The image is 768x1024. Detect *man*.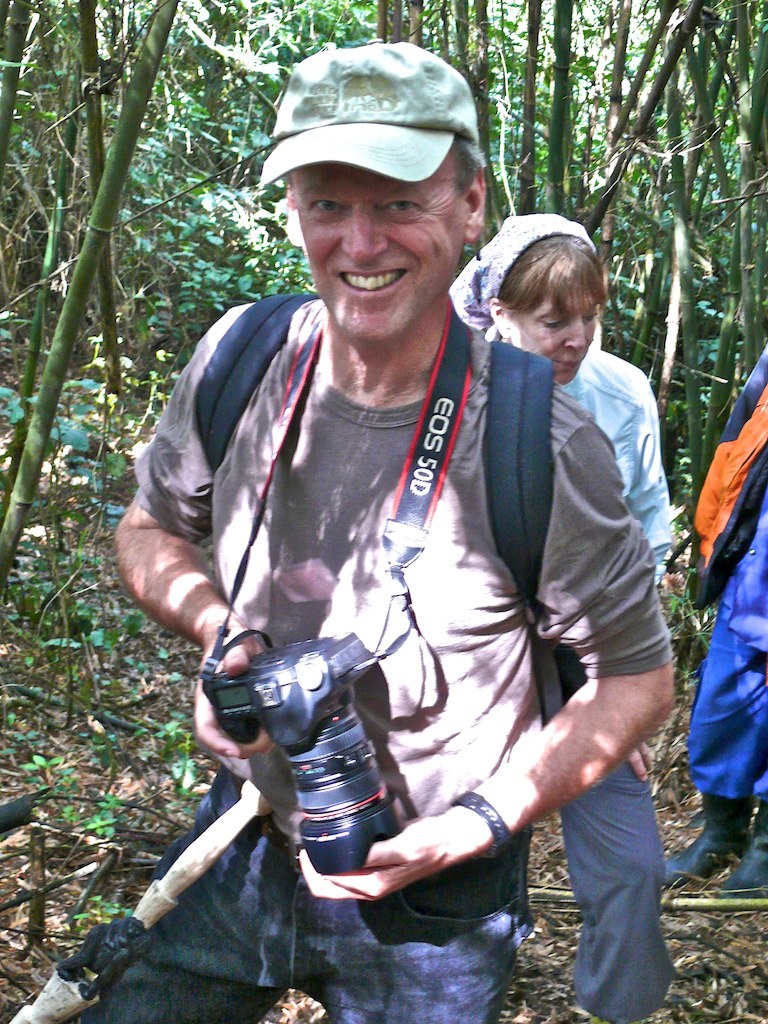
Detection: <bbox>140, 71, 664, 993</bbox>.
